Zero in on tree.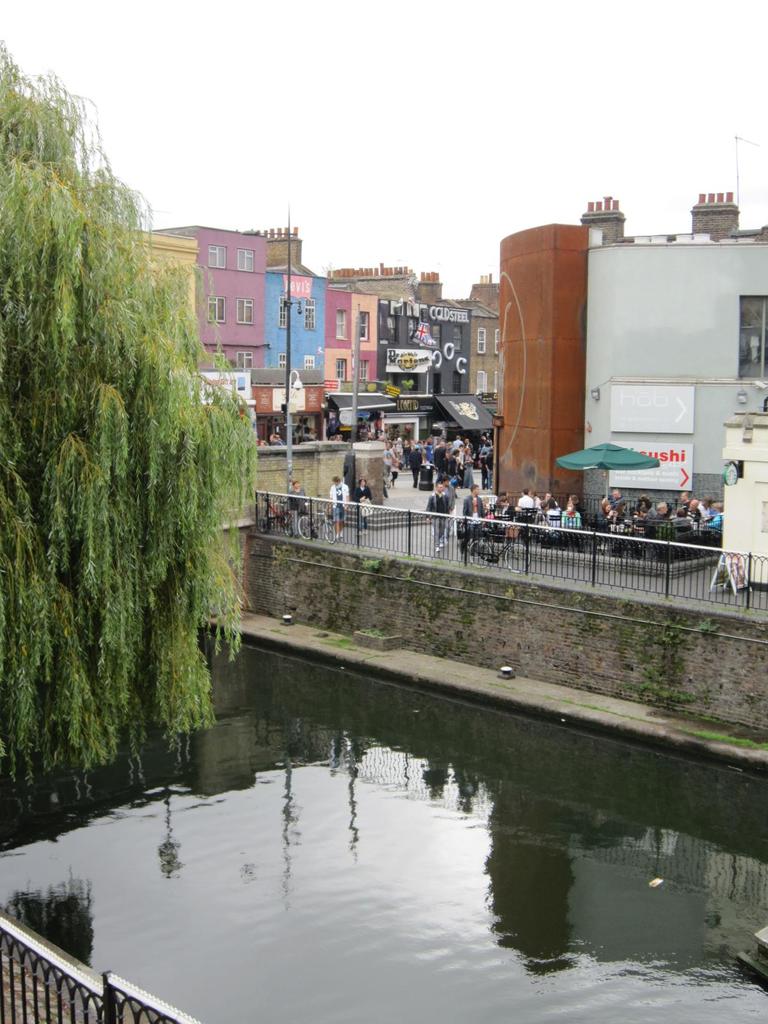
Zeroed in: 2:37:269:802.
